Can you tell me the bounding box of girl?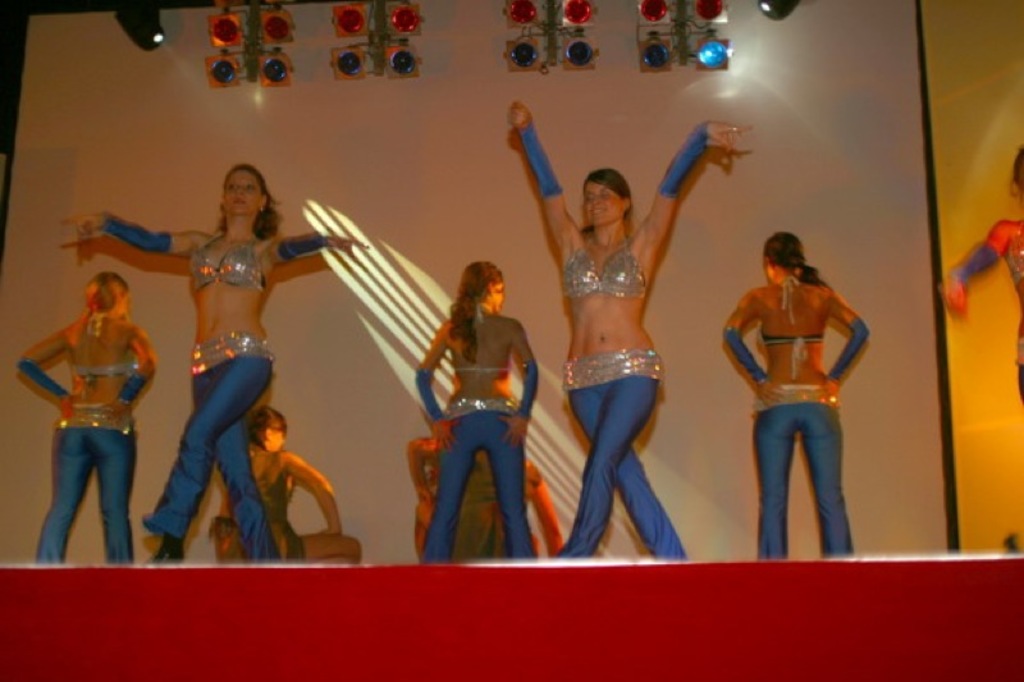
[x1=508, y1=119, x2=749, y2=562].
